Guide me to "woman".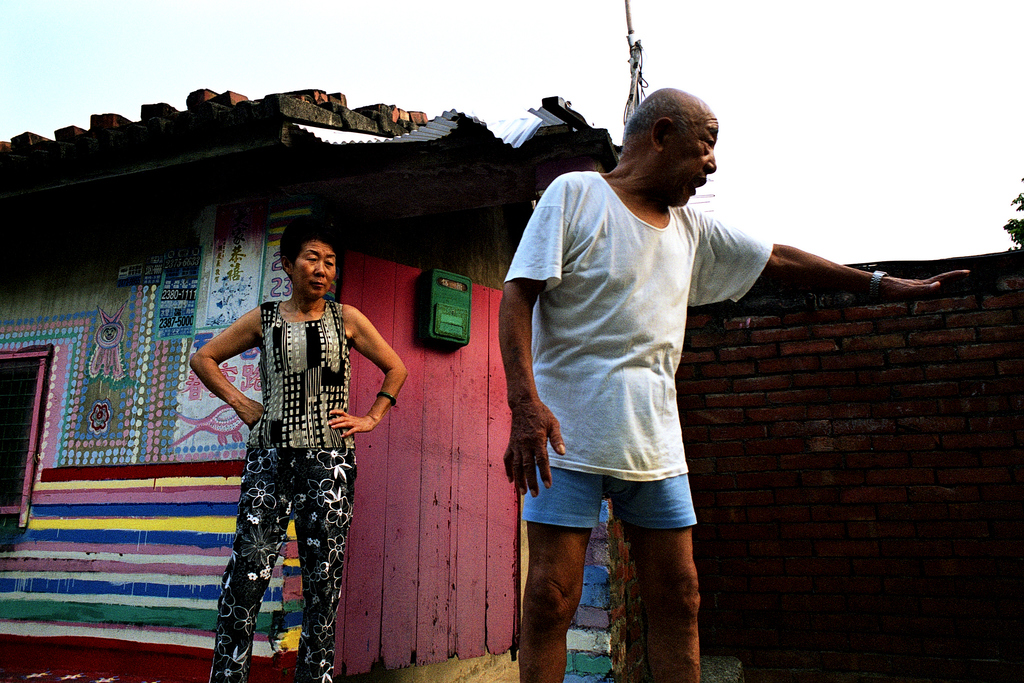
Guidance: [173, 211, 410, 678].
